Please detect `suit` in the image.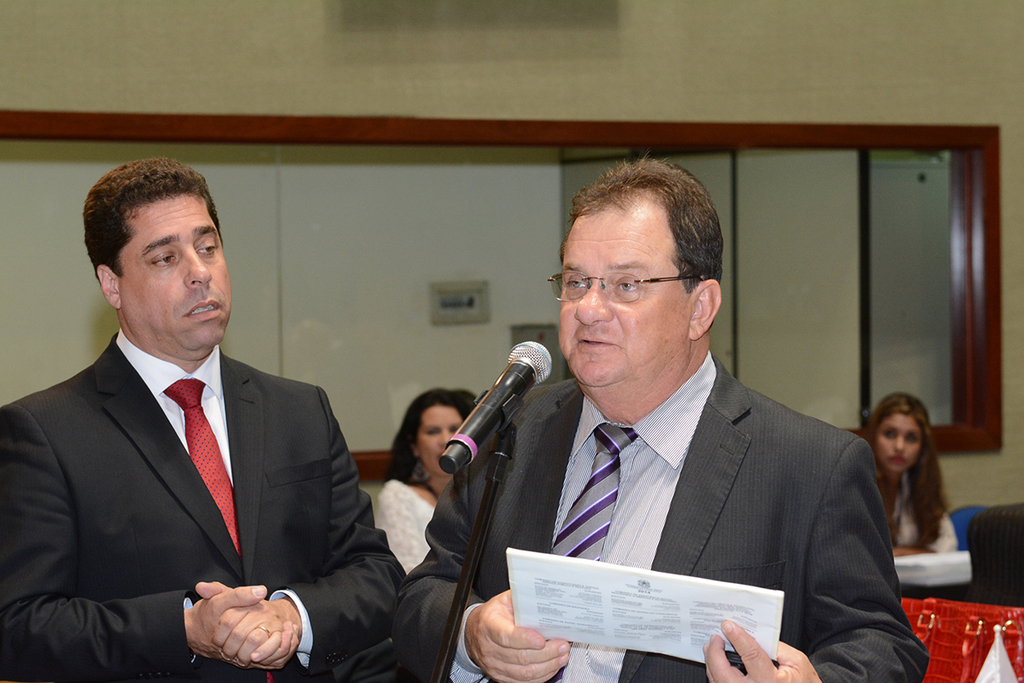
396/352/919/668.
